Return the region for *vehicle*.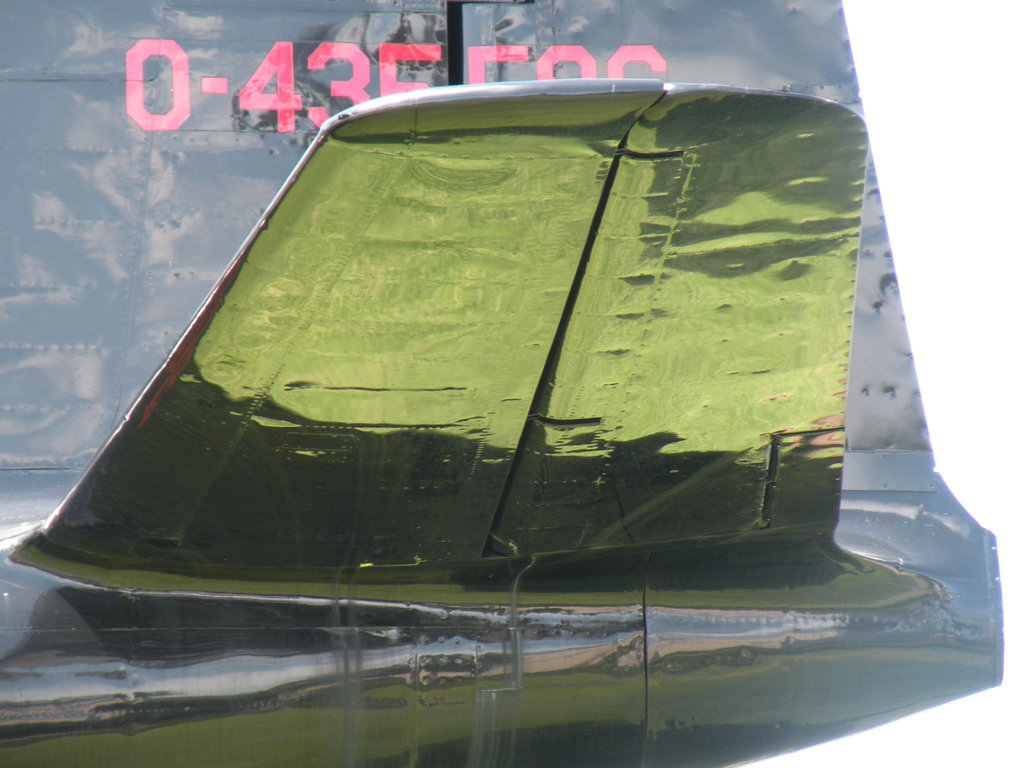
[left=0, top=0, right=1010, bottom=767].
